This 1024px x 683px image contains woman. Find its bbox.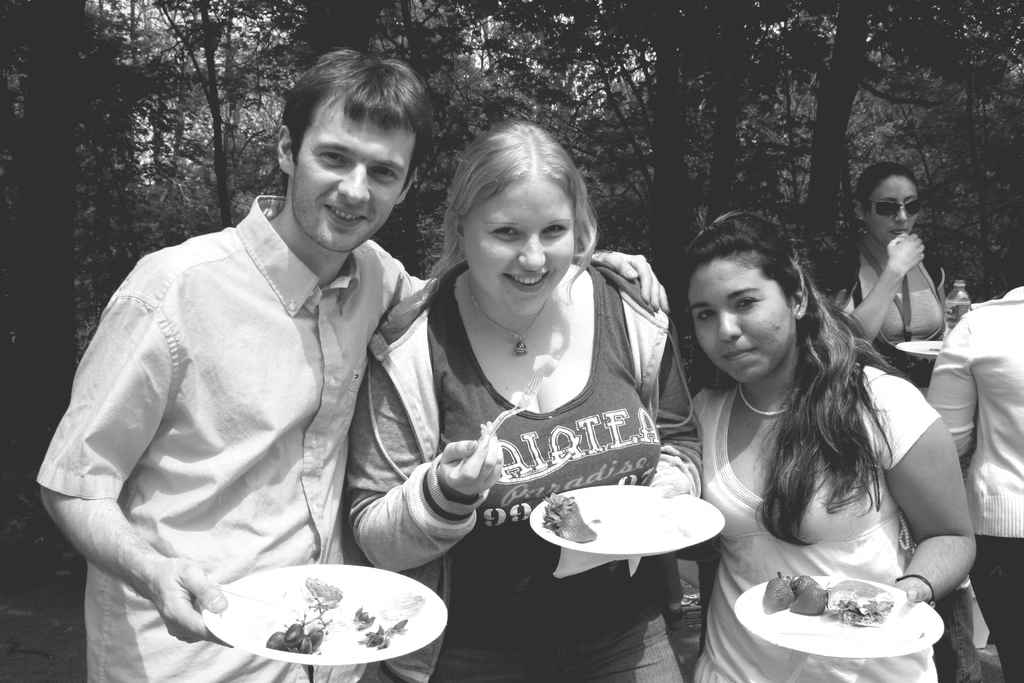
region(832, 158, 984, 682).
